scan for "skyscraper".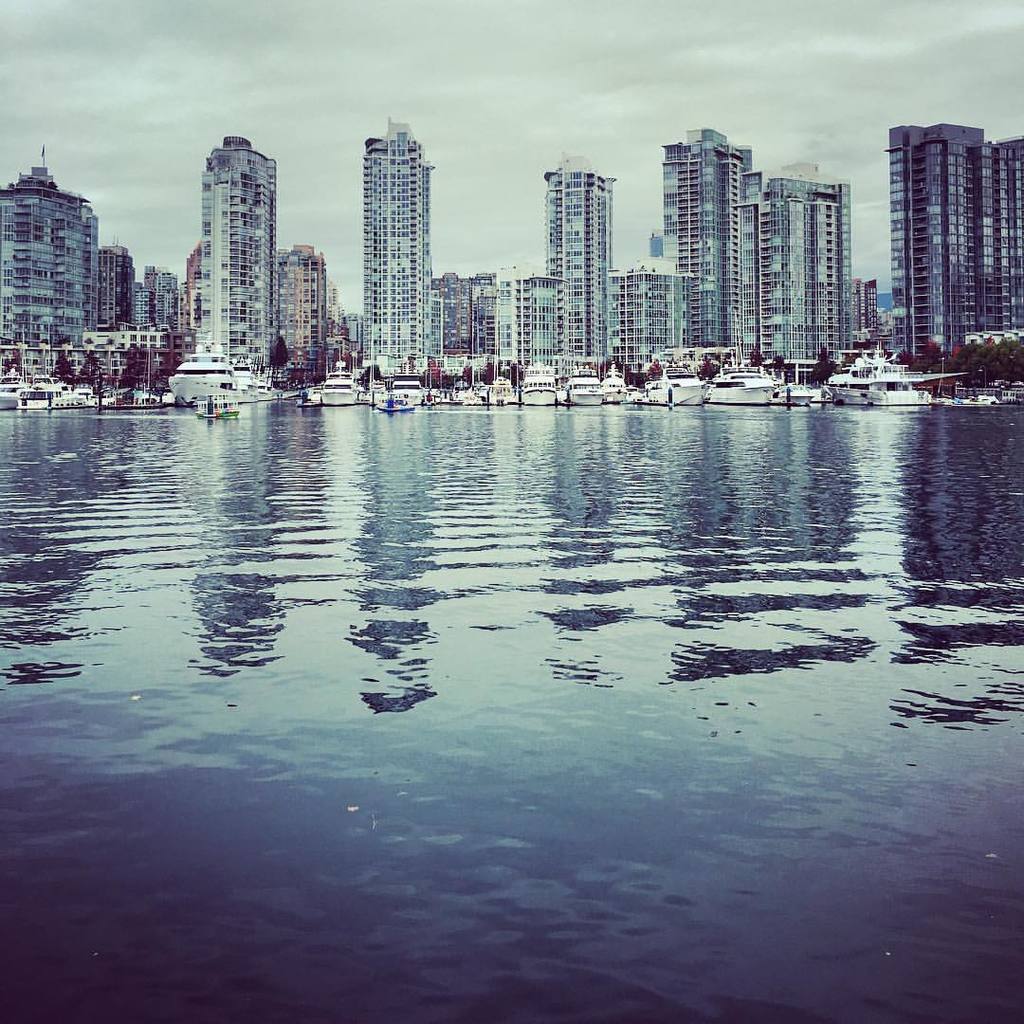
Scan result: (663,130,749,357).
